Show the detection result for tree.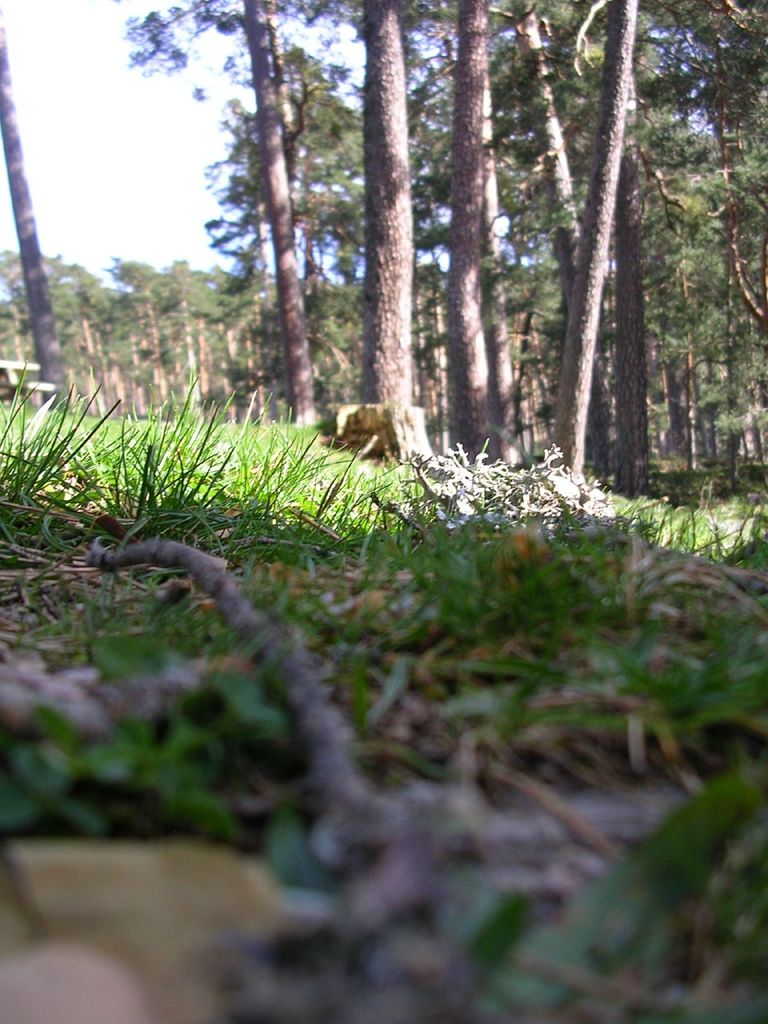
[x1=0, y1=1, x2=81, y2=414].
